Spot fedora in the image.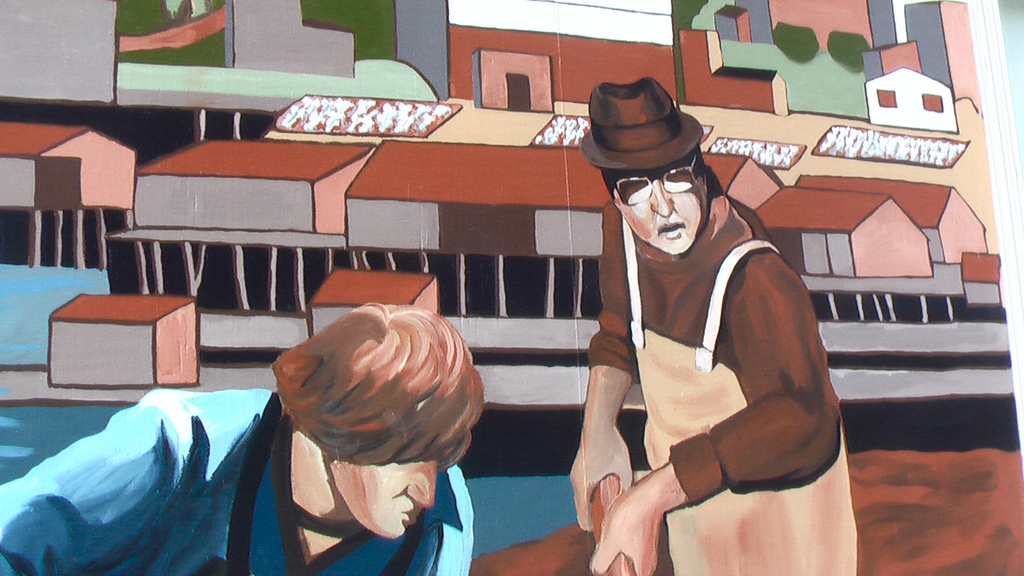
fedora found at (579, 79, 703, 172).
